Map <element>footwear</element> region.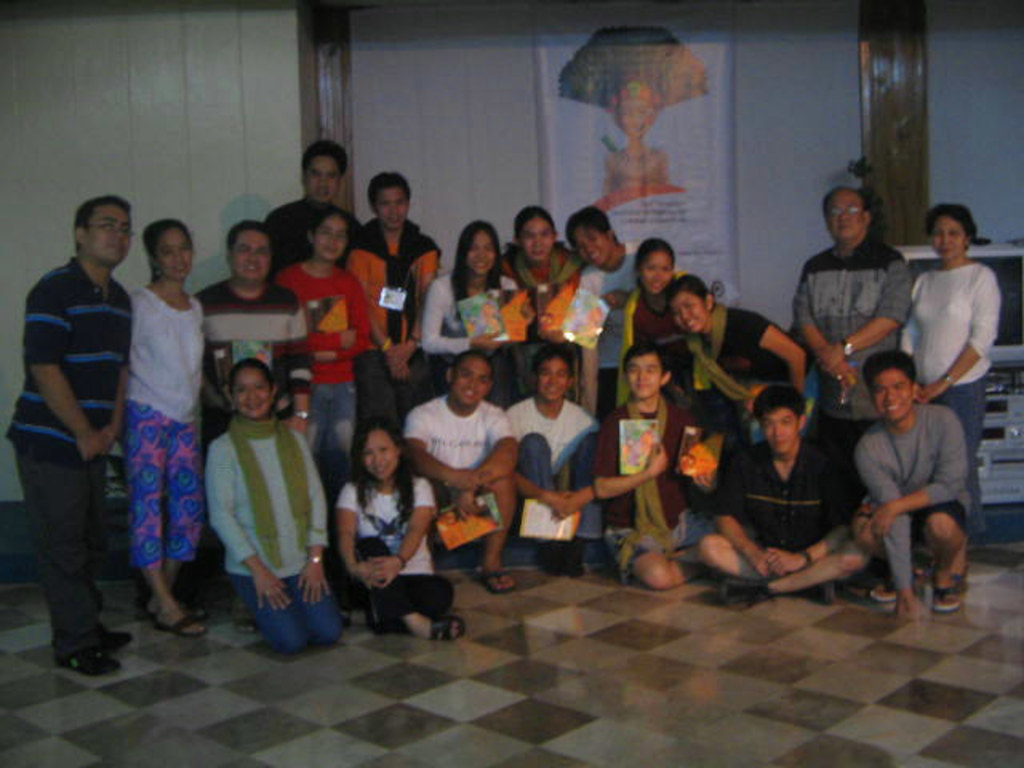
Mapped to locate(46, 642, 120, 680).
